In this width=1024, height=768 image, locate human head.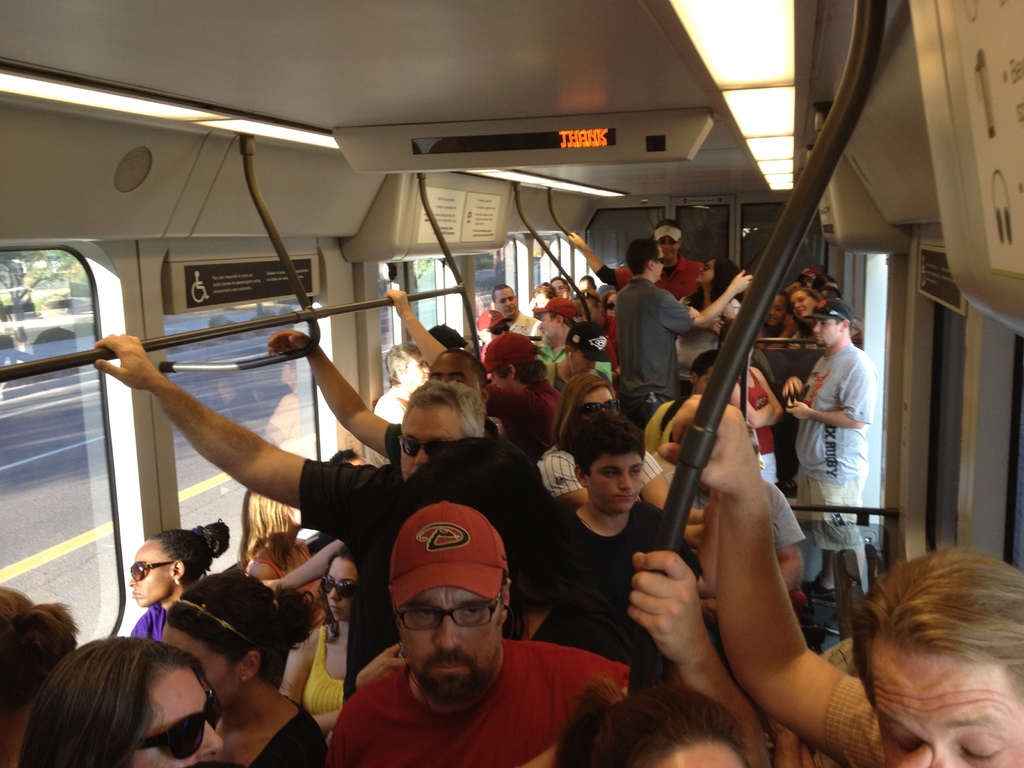
Bounding box: <bbox>567, 321, 619, 367</bbox>.
